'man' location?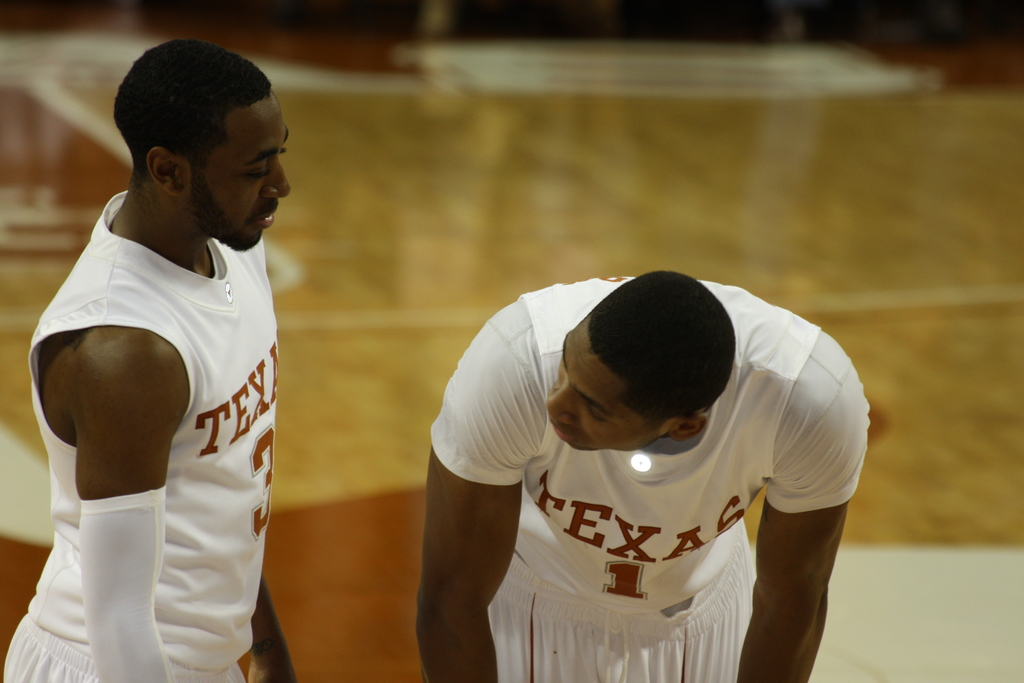
box=[0, 42, 295, 682]
